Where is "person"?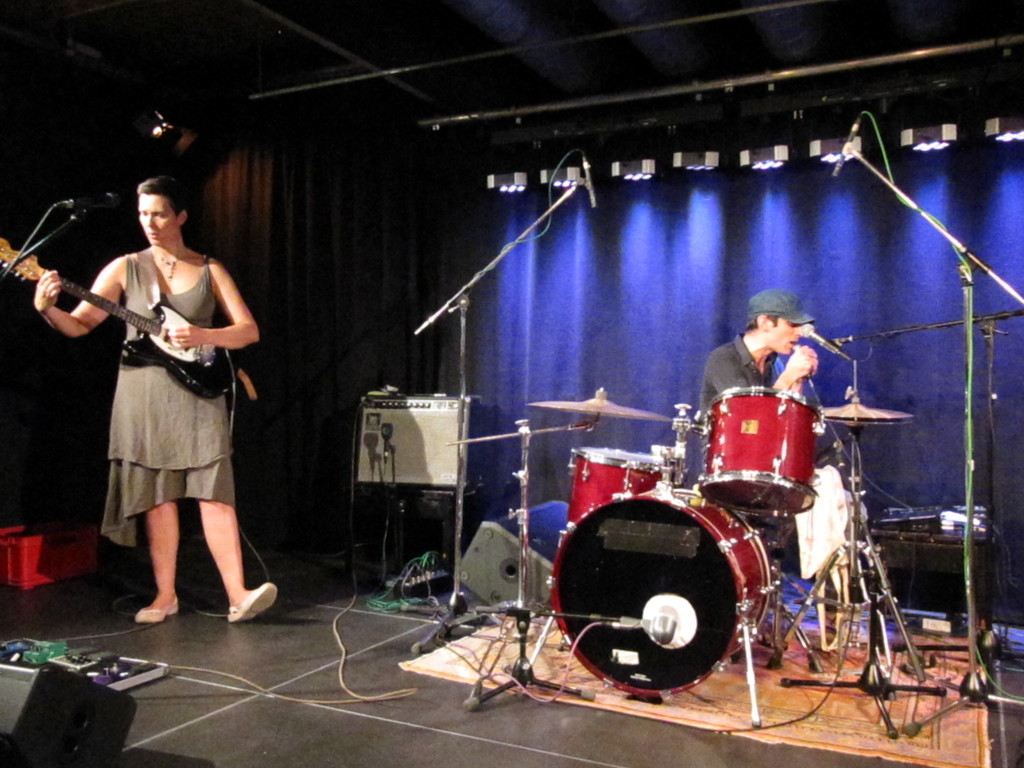
rect(31, 177, 280, 624).
